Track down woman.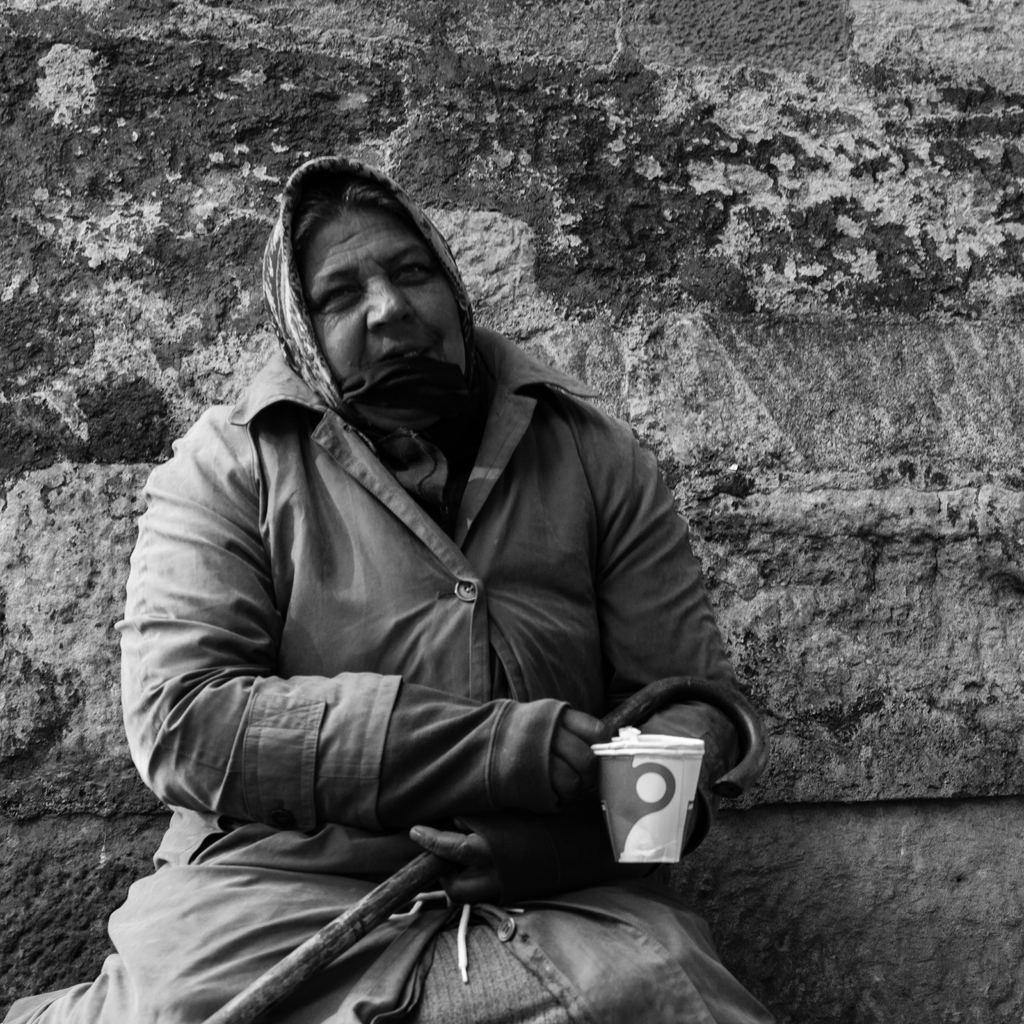
Tracked to 86:51:749:1023.
